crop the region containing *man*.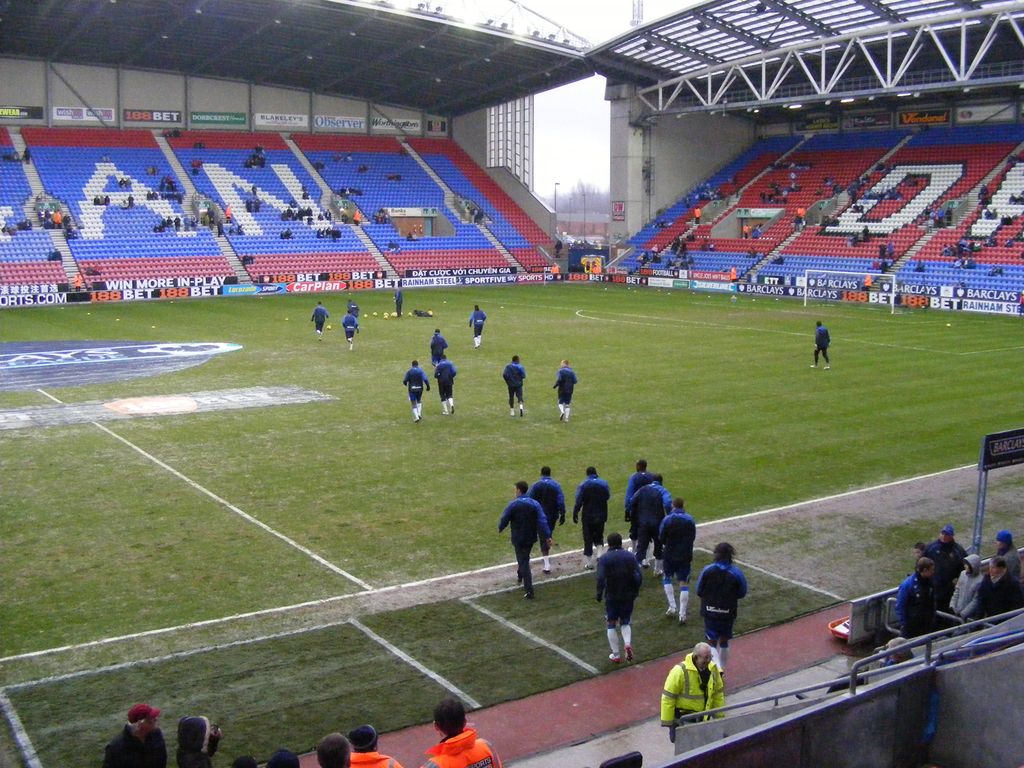
Crop region: (x1=491, y1=486, x2=555, y2=603).
